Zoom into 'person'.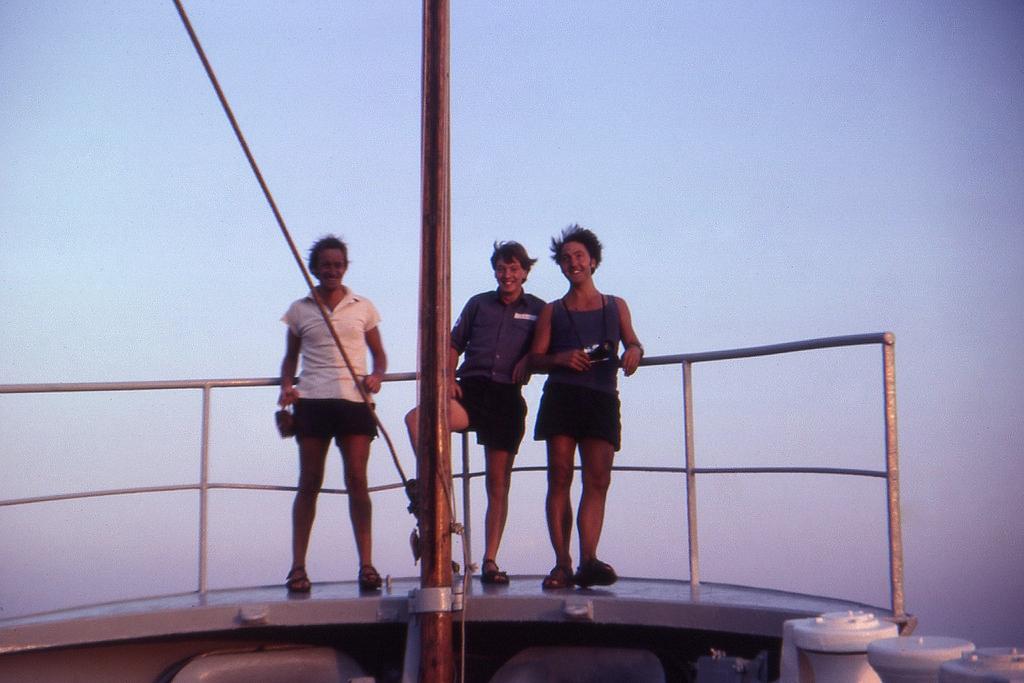
Zoom target: <box>530,231,642,585</box>.
